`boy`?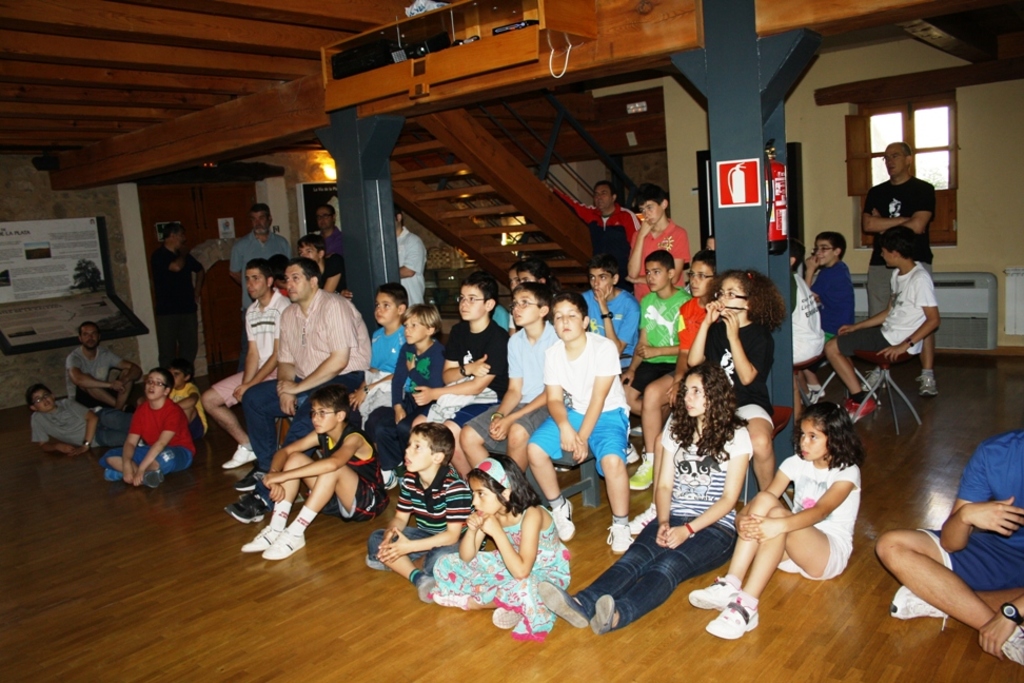
[170, 365, 209, 438]
